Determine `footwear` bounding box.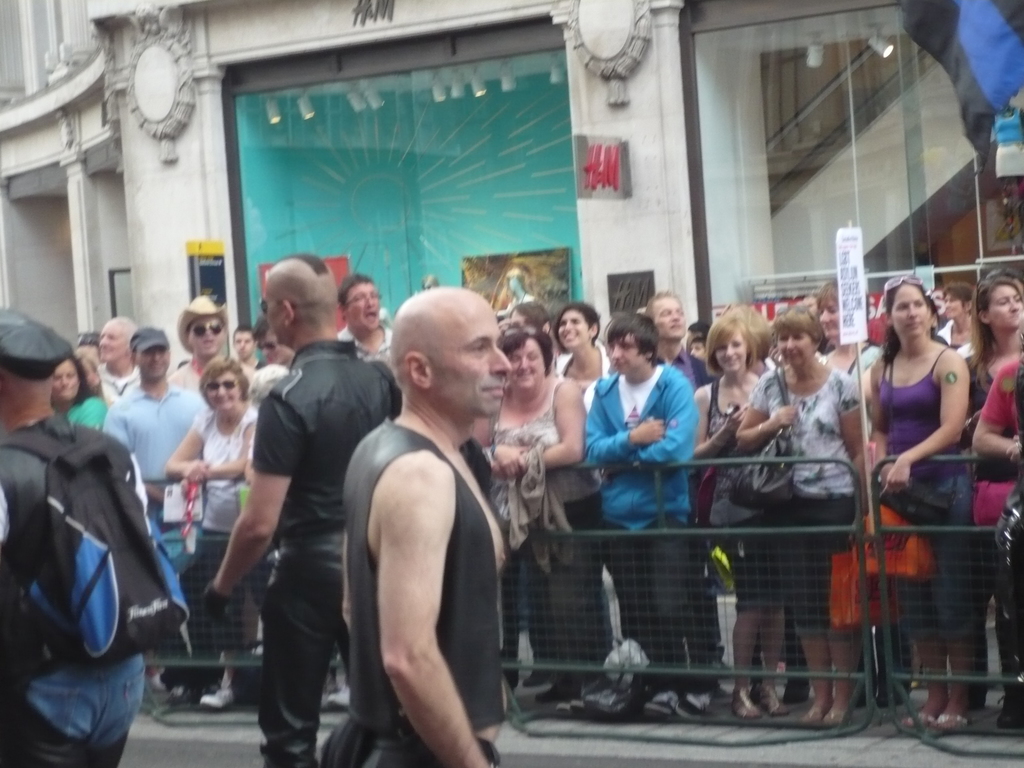
Determined: 643, 691, 678, 720.
